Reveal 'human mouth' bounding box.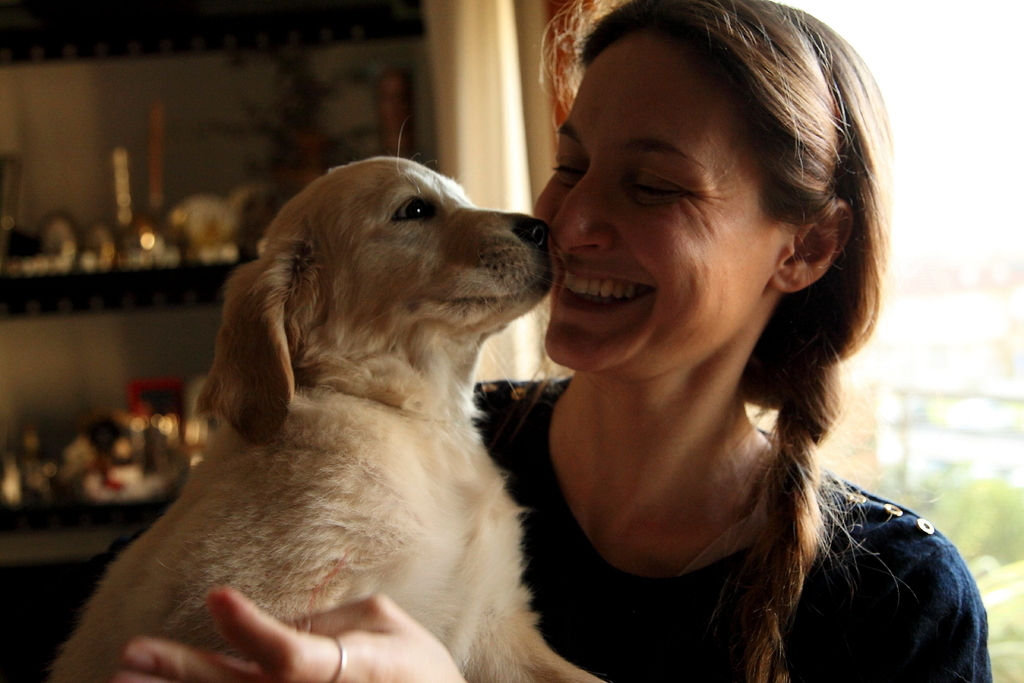
Revealed: BBox(557, 260, 653, 311).
